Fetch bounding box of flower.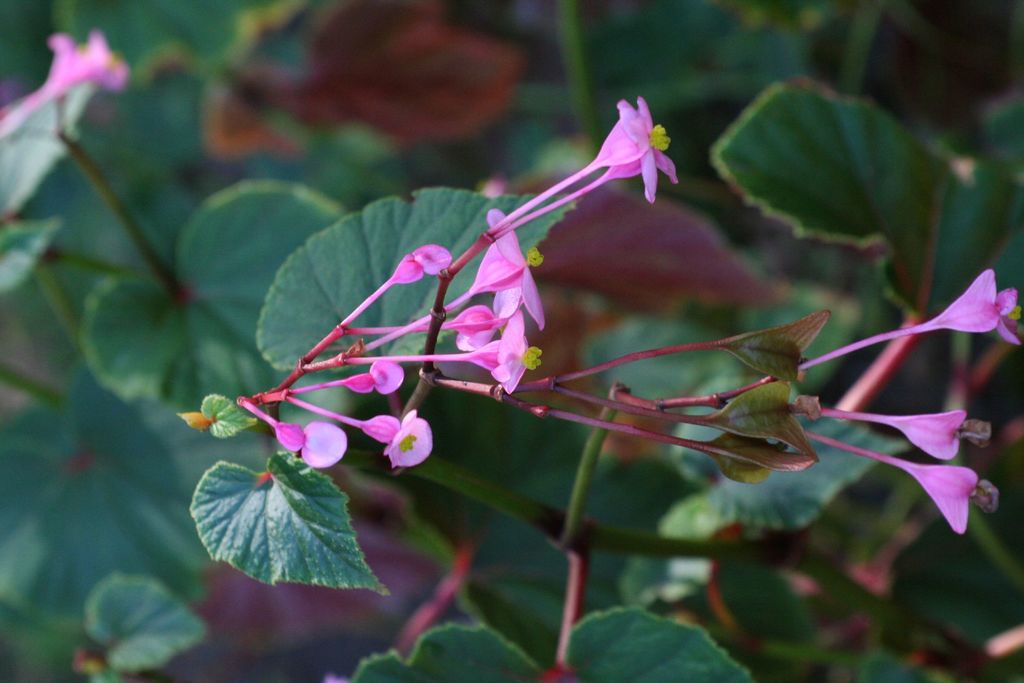
Bbox: rect(845, 404, 995, 457).
